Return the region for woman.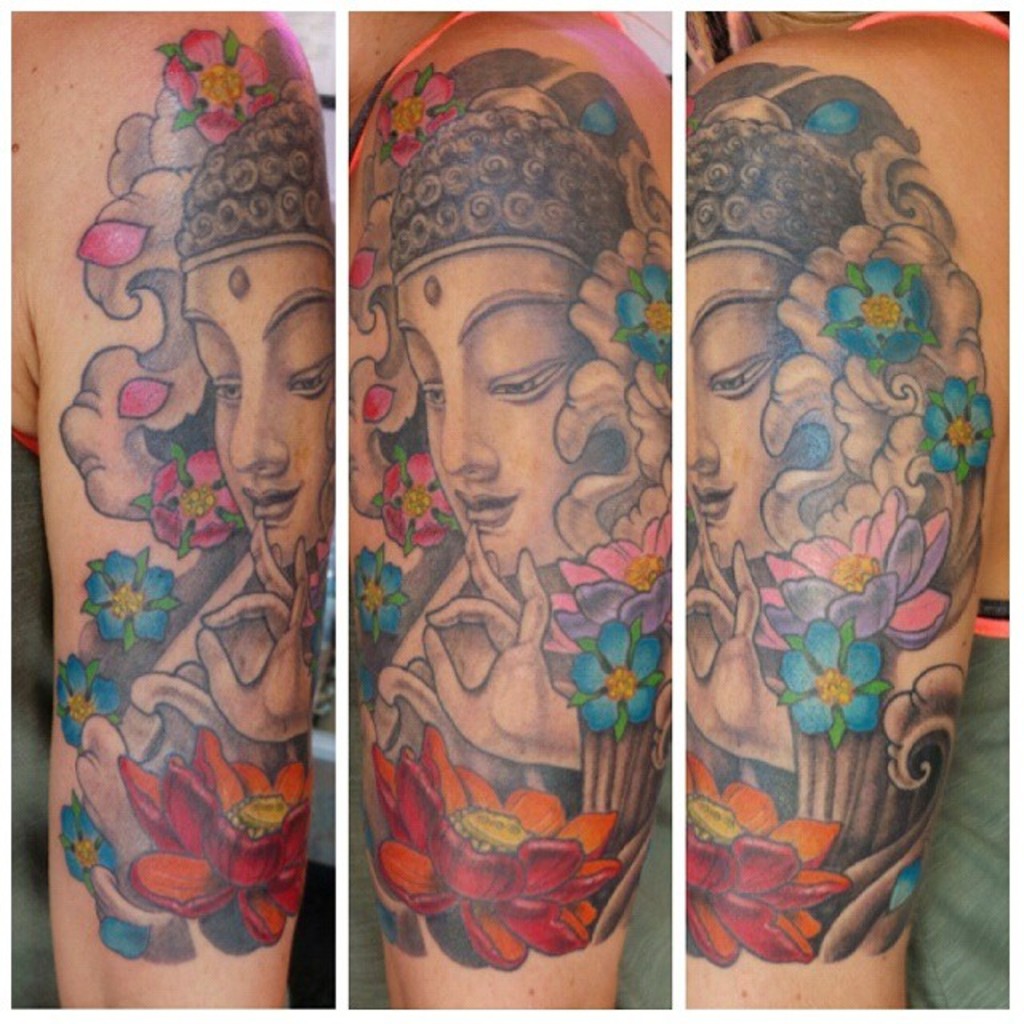
320,67,738,992.
